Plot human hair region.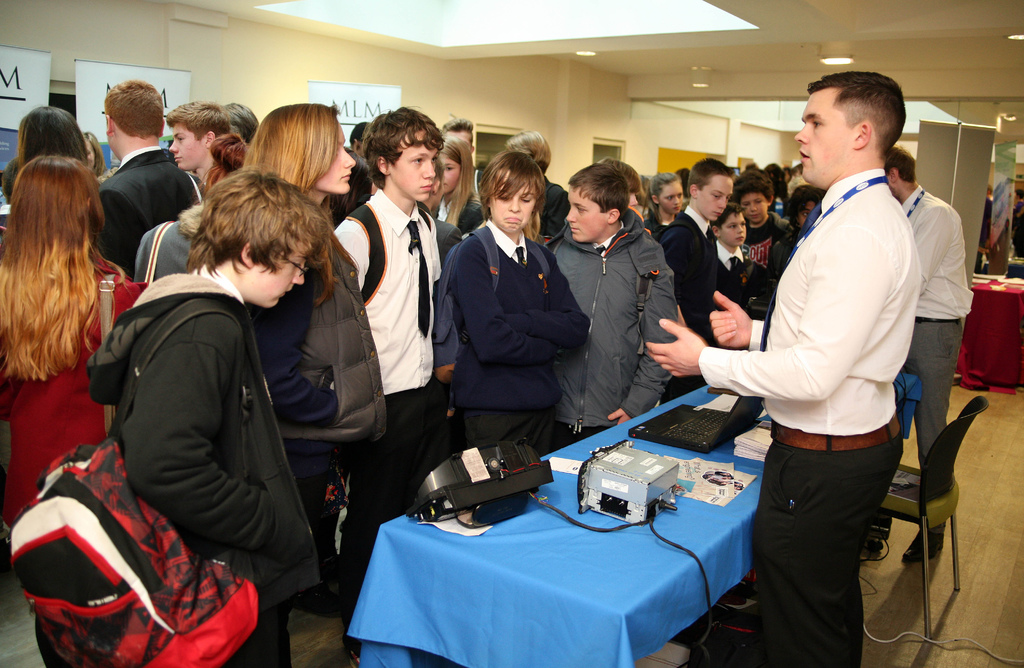
Plotted at <box>82,132,108,177</box>.
